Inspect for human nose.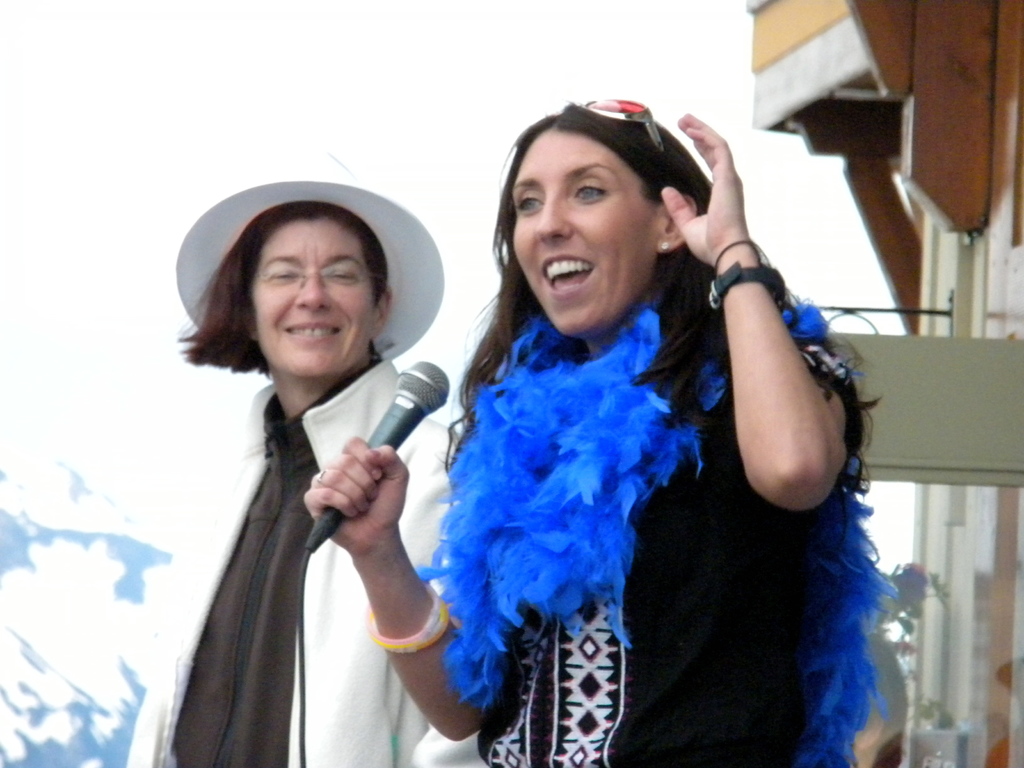
Inspection: [296, 271, 333, 312].
